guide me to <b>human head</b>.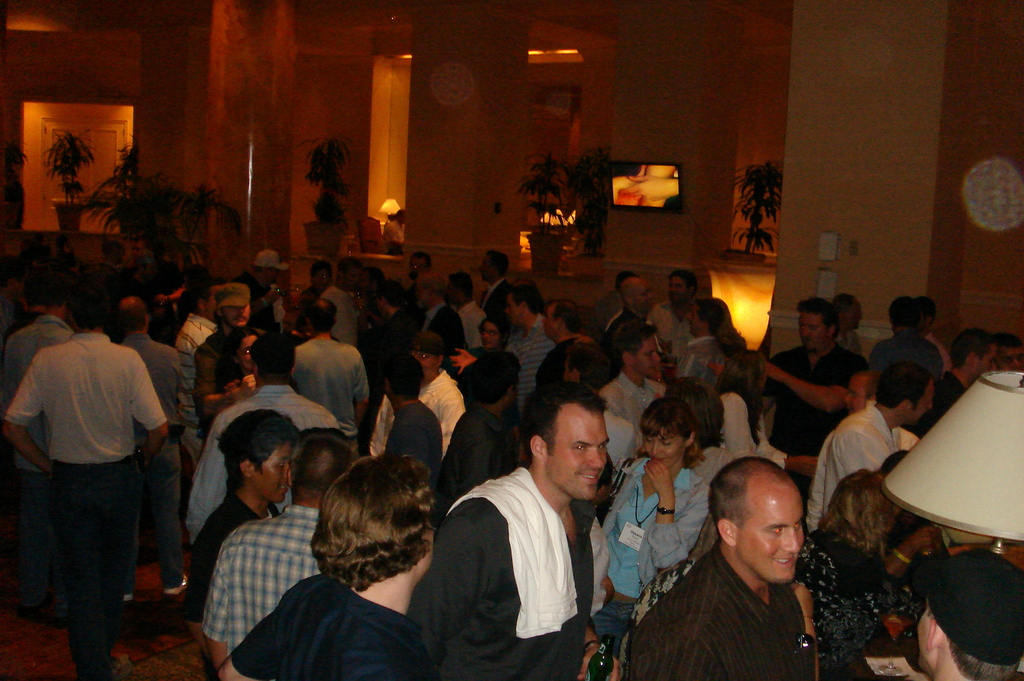
Guidance: Rect(396, 206, 404, 226).
